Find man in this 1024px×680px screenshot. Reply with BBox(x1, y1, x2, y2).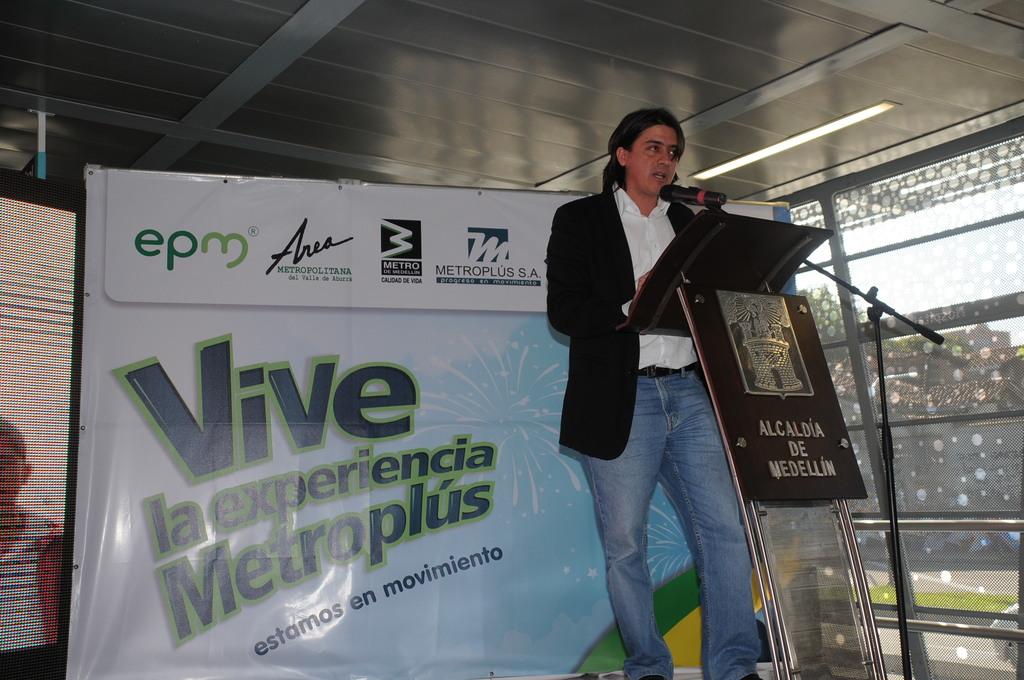
BBox(548, 96, 772, 652).
